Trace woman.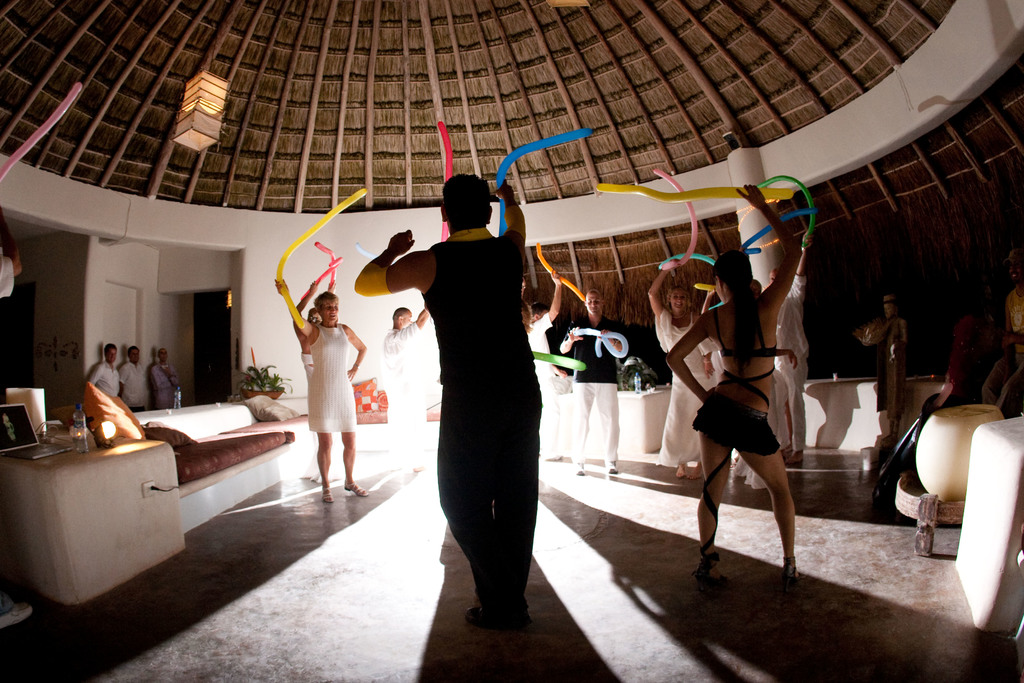
Traced to [left=639, top=255, right=732, bottom=486].
